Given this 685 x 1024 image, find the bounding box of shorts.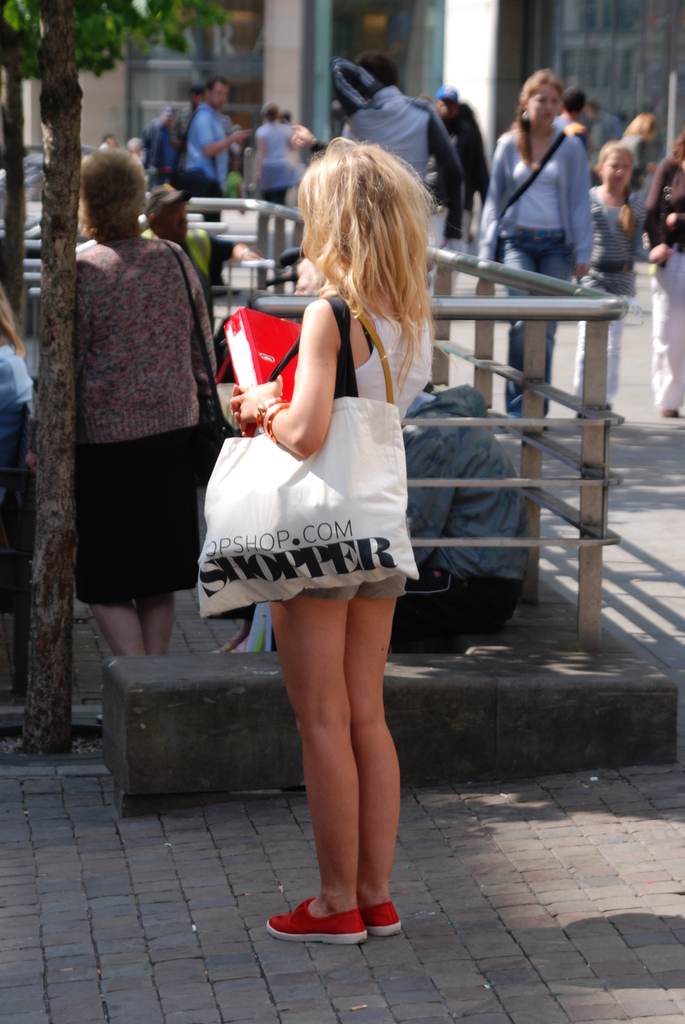
[579,270,639,308].
